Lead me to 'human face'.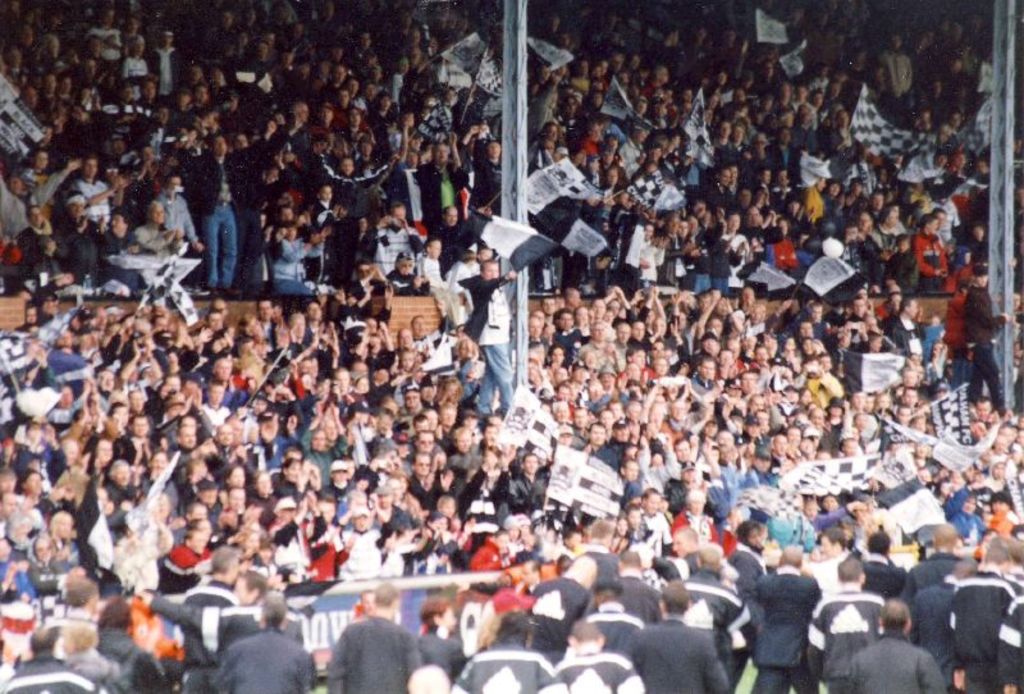
Lead to pyautogui.locateOnScreen(317, 140, 328, 152).
